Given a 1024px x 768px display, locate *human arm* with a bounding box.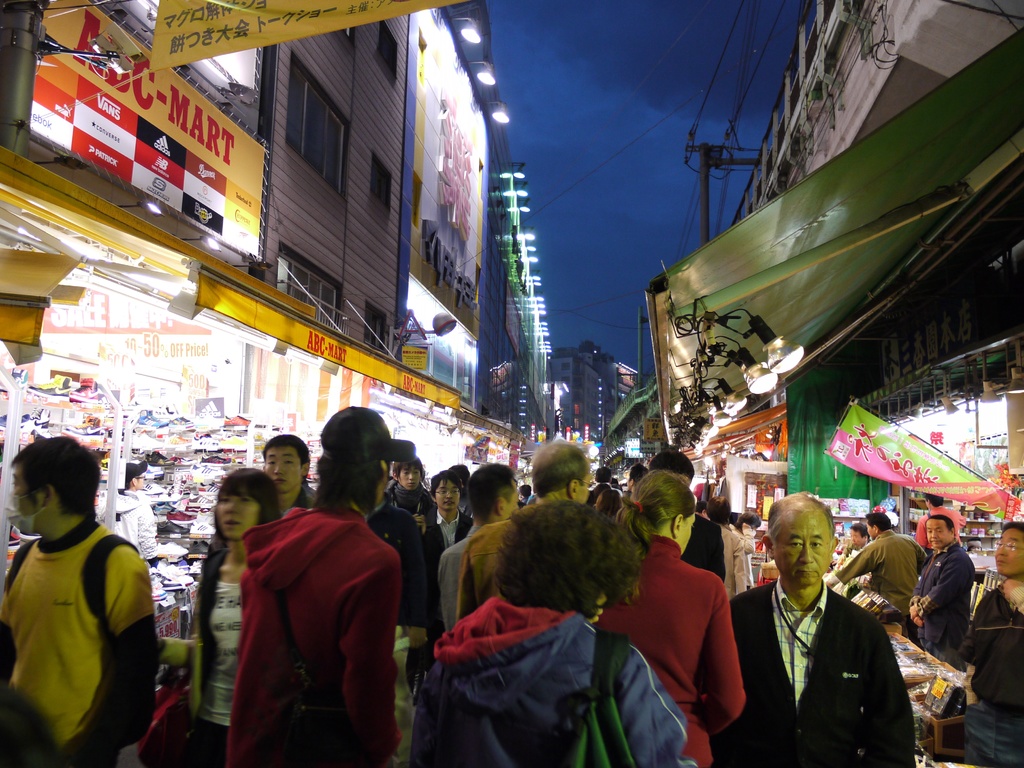
Located: (682, 575, 747, 738).
